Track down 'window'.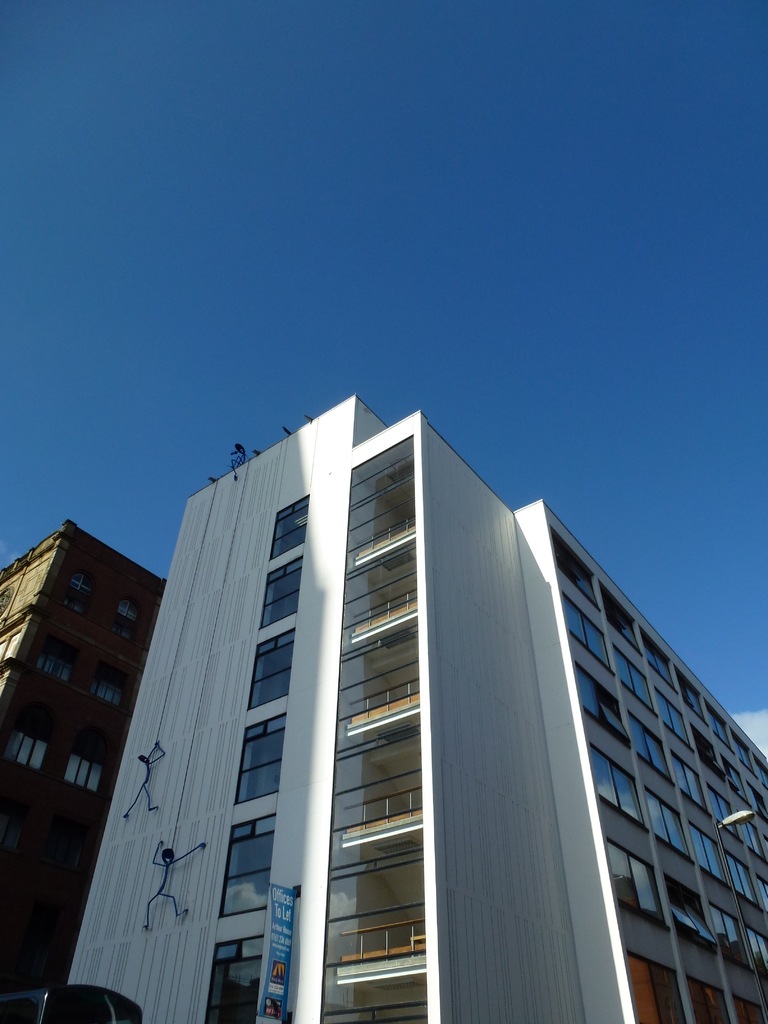
Tracked to left=6, top=732, right=49, bottom=772.
